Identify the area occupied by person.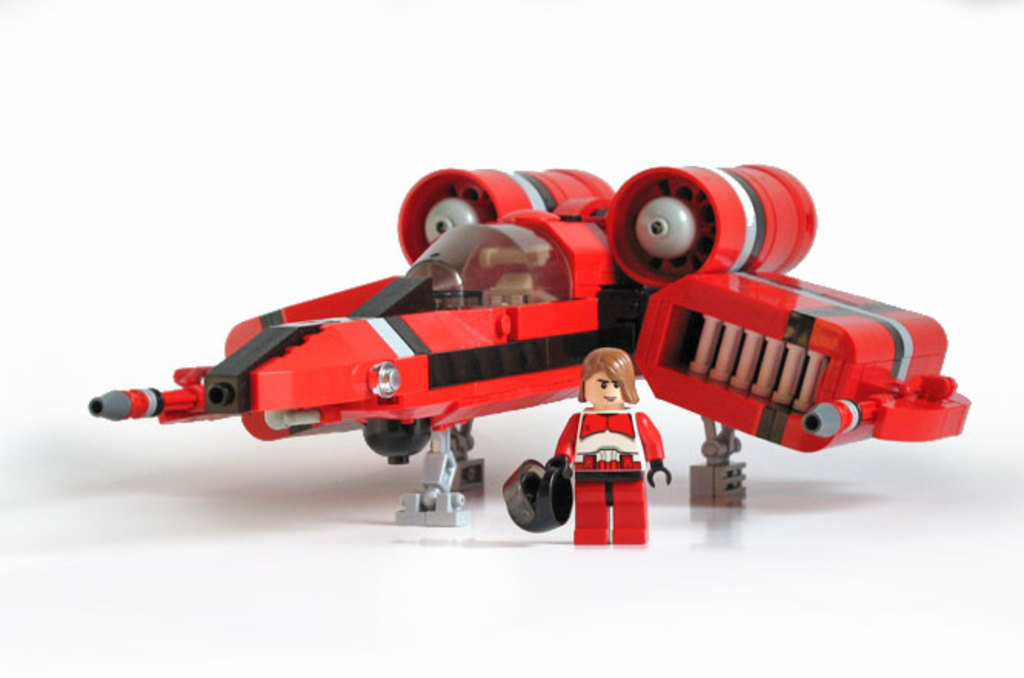
Area: select_region(574, 337, 664, 529).
